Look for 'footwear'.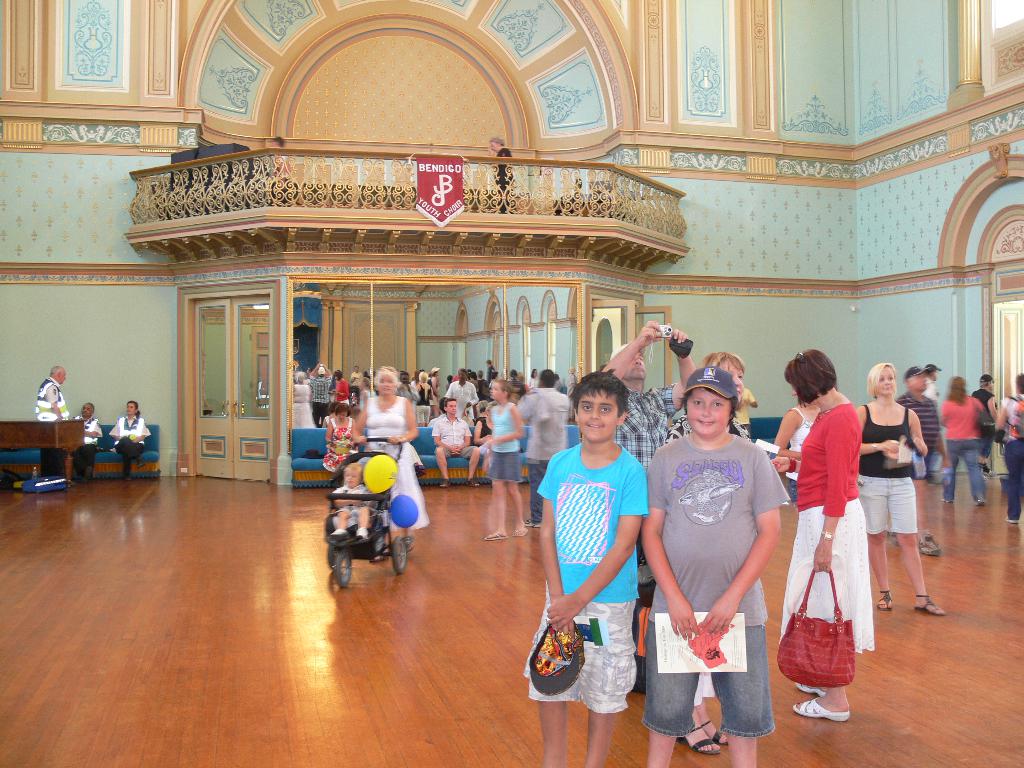
Found: crop(484, 533, 505, 538).
